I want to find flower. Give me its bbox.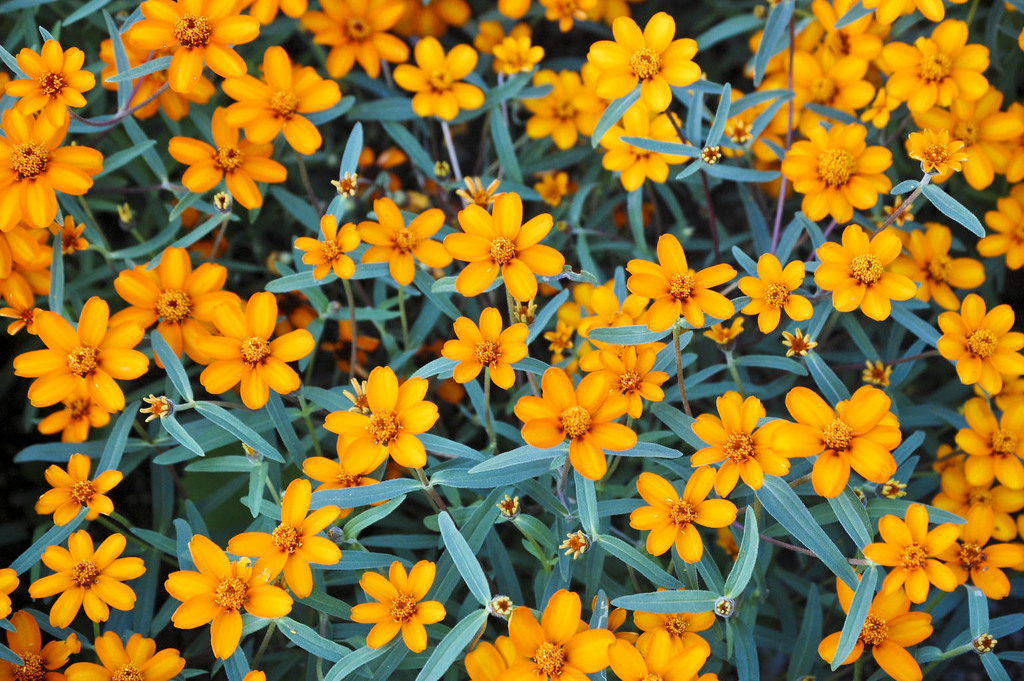
x1=628 y1=464 x2=740 y2=567.
